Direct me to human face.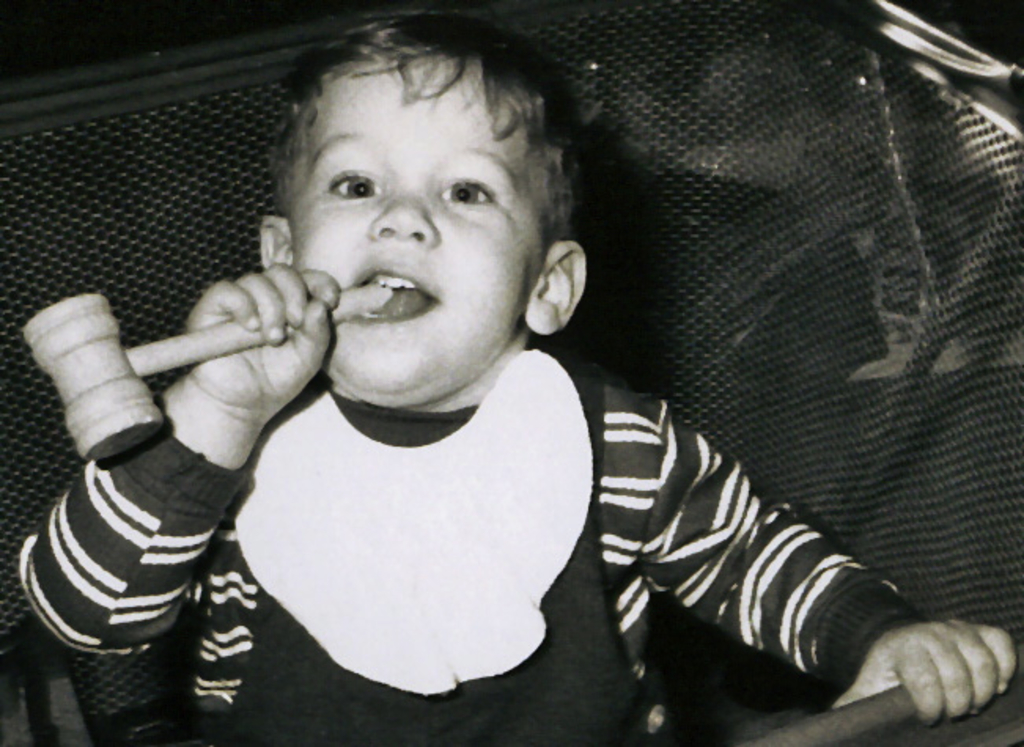
Direction: 288, 58, 538, 406.
